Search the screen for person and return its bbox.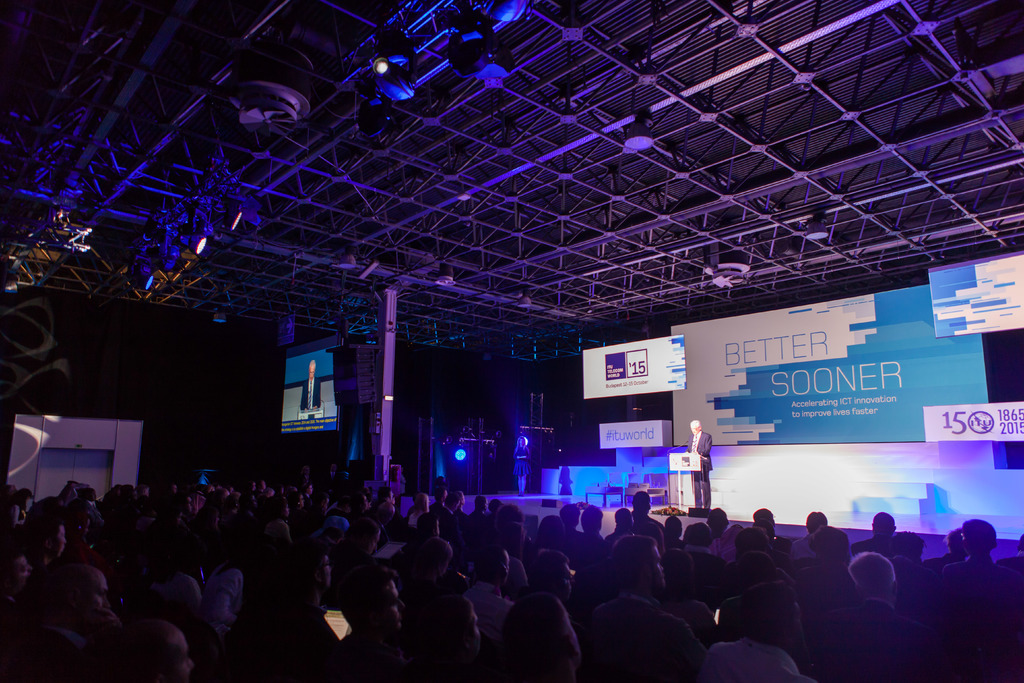
Found: box=[296, 359, 323, 417].
